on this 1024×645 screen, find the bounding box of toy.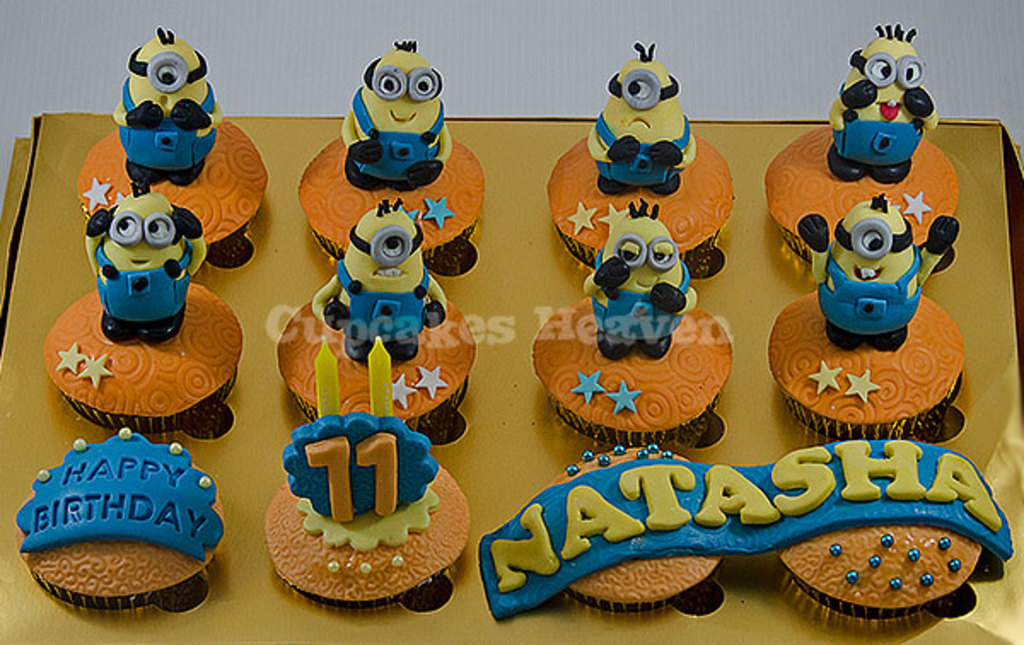
Bounding box: box=[771, 520, 983, 621].
